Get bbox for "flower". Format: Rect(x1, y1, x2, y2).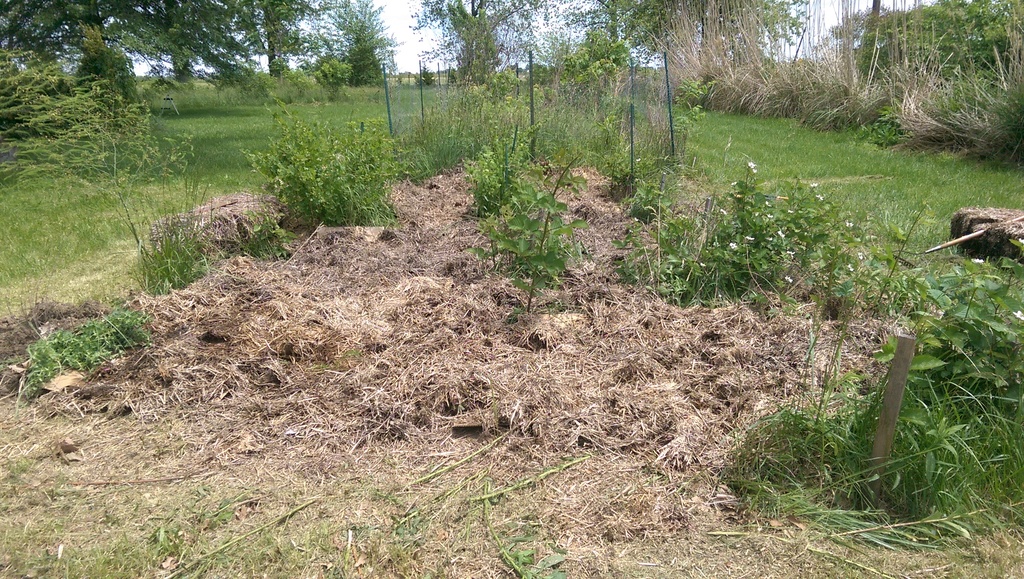
Rect(1013, 309, 1023, 320).
